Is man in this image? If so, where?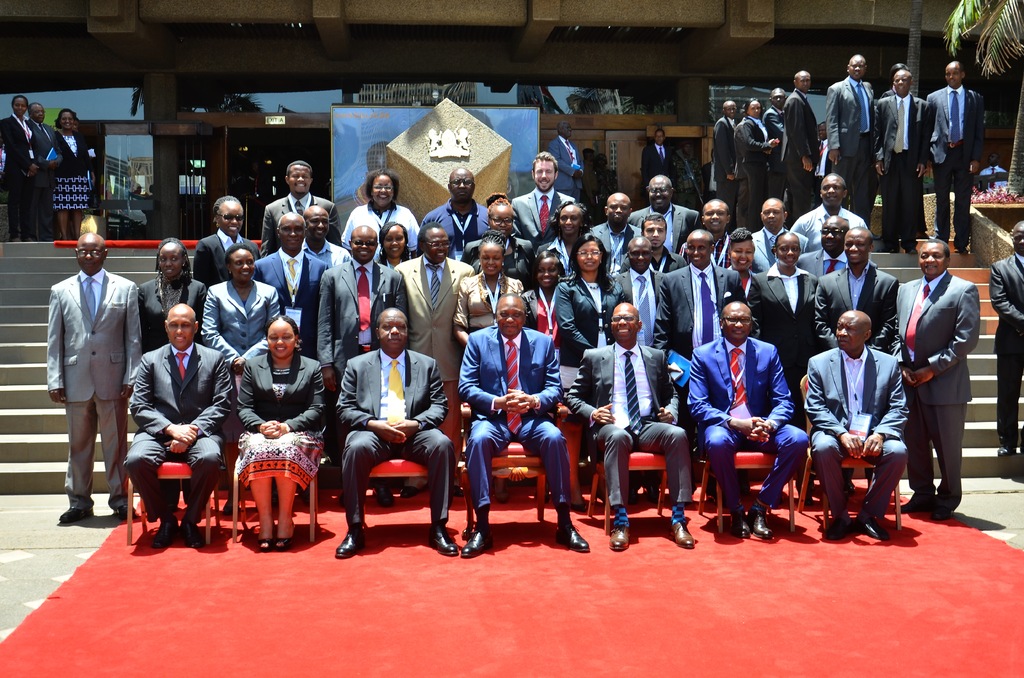
Yes, at select_region(127, 307, 226, 554).
